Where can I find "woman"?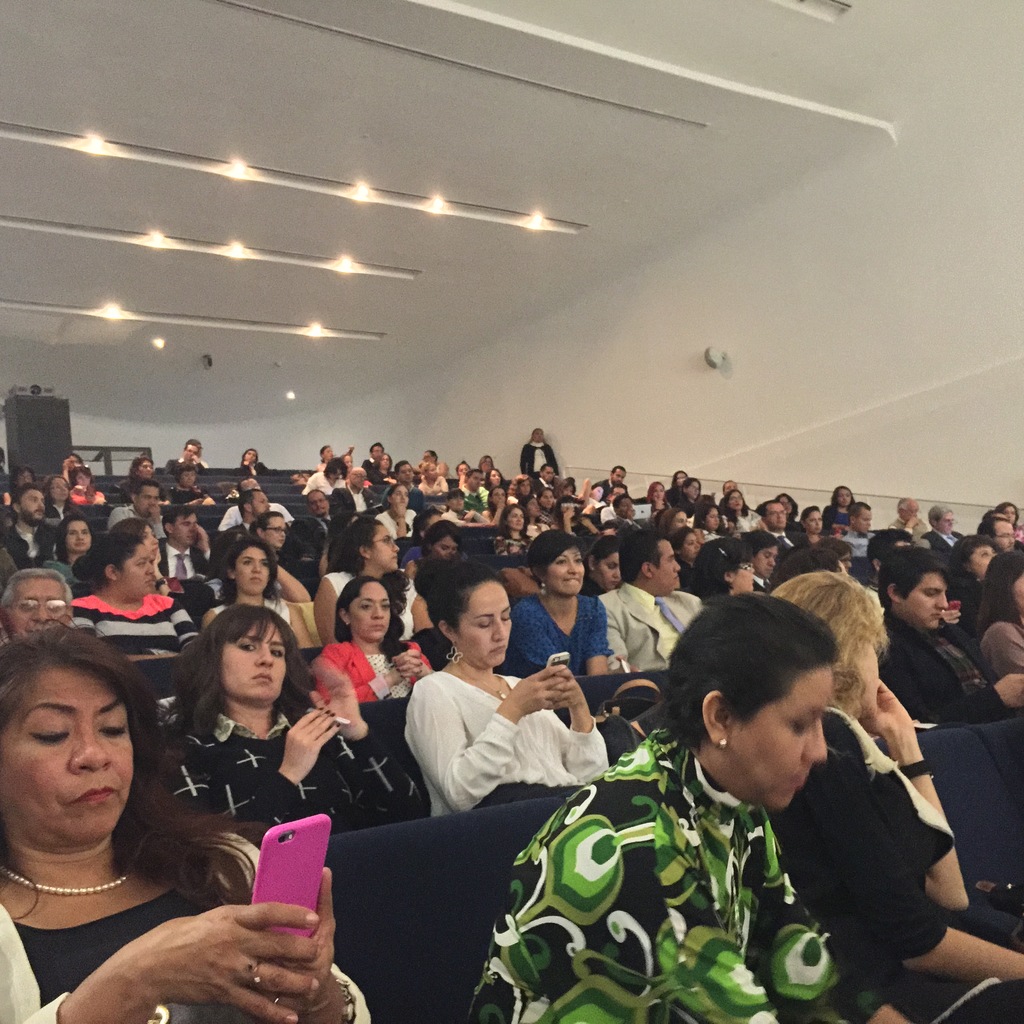
You can find it at 61 533 200 669.
